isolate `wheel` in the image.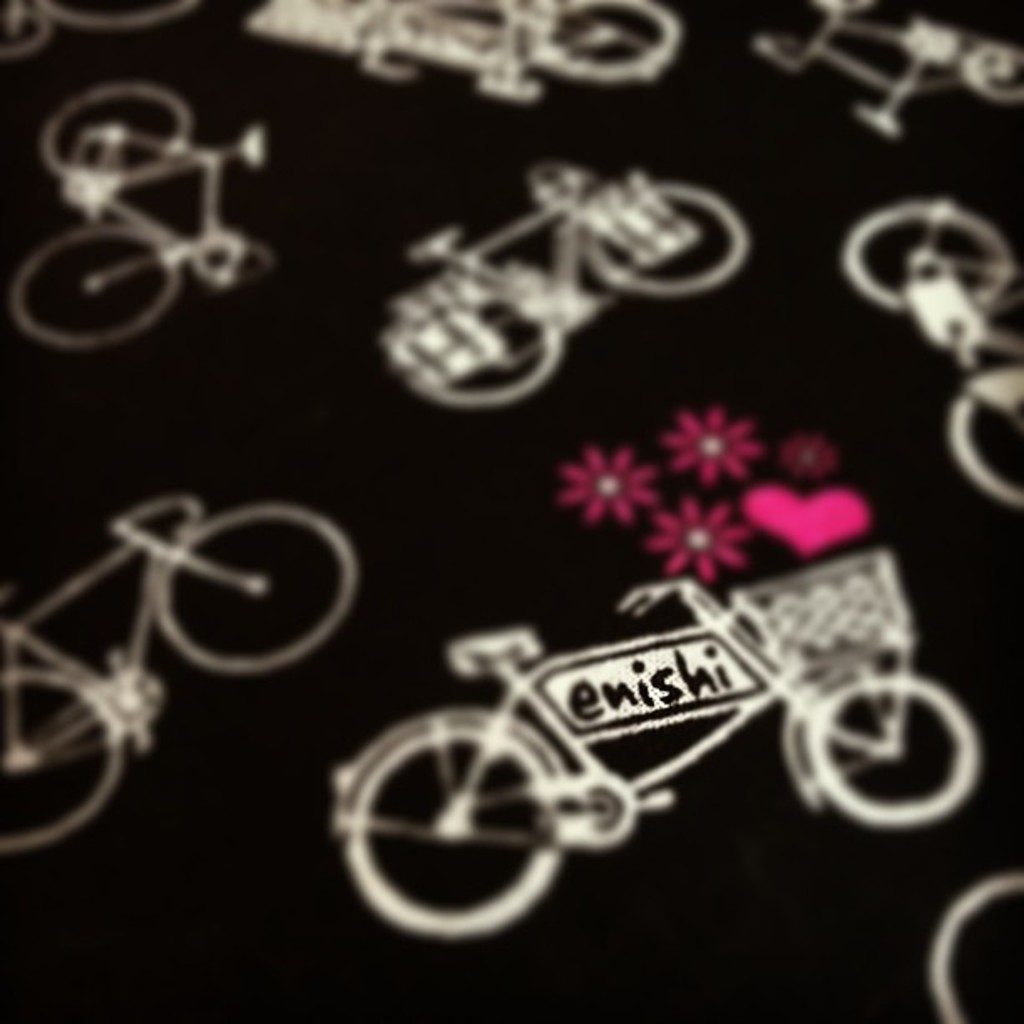
Isolated region: bbox=[962, 42, 1022, 99].
